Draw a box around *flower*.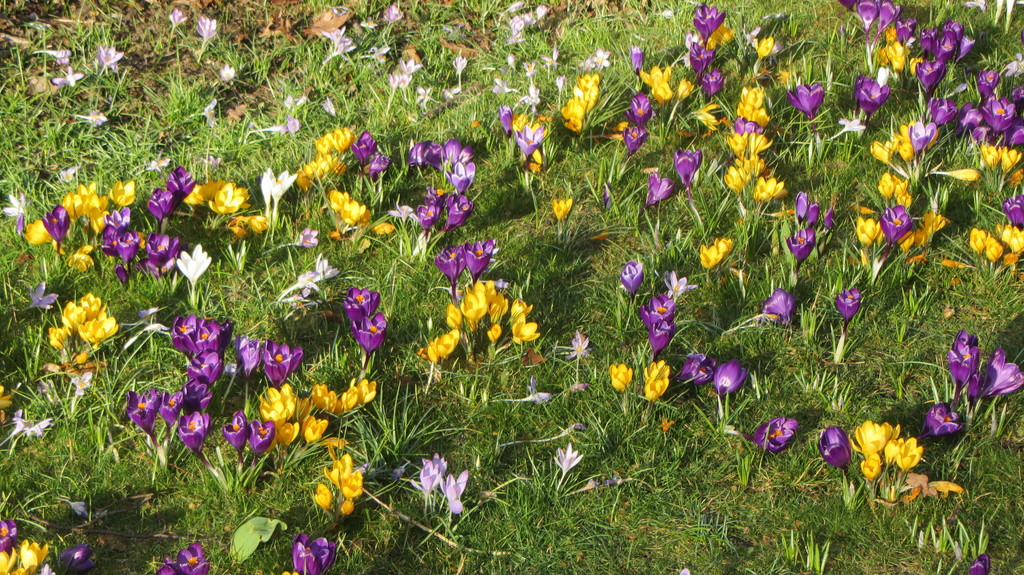
left=948, top=166, right=980, bottom=186.
